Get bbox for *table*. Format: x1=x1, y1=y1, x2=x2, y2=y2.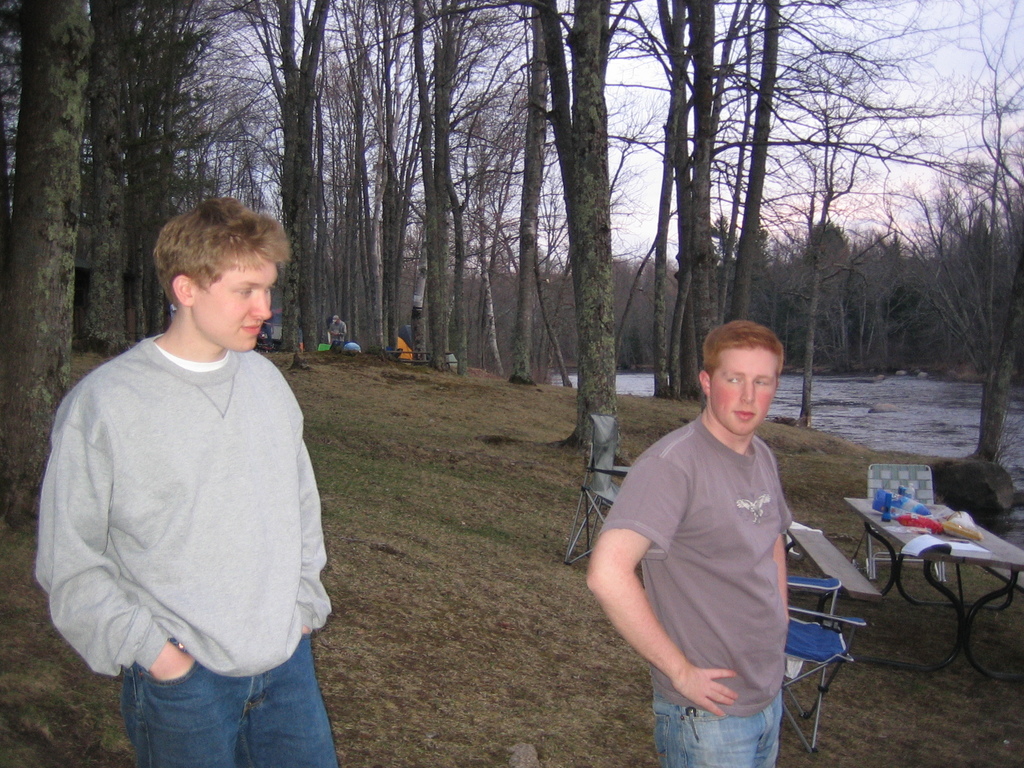
x1=848, y1=497, x2=1020, y2=668.
